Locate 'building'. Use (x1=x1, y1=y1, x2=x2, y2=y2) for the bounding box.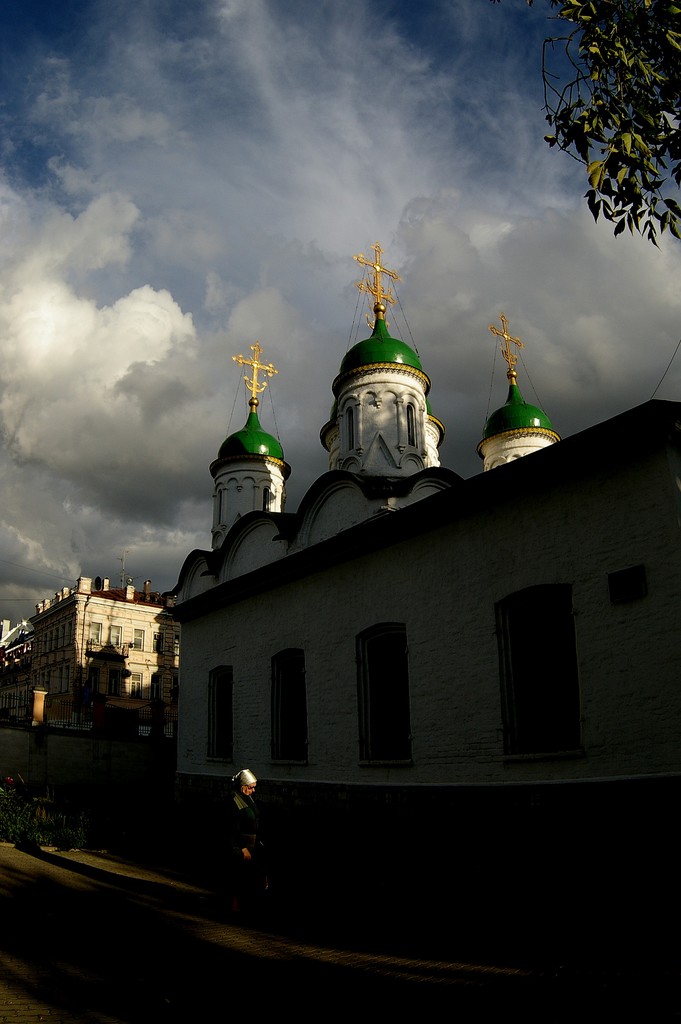
(x1=0, y1=614, x2=35, y2=722).
